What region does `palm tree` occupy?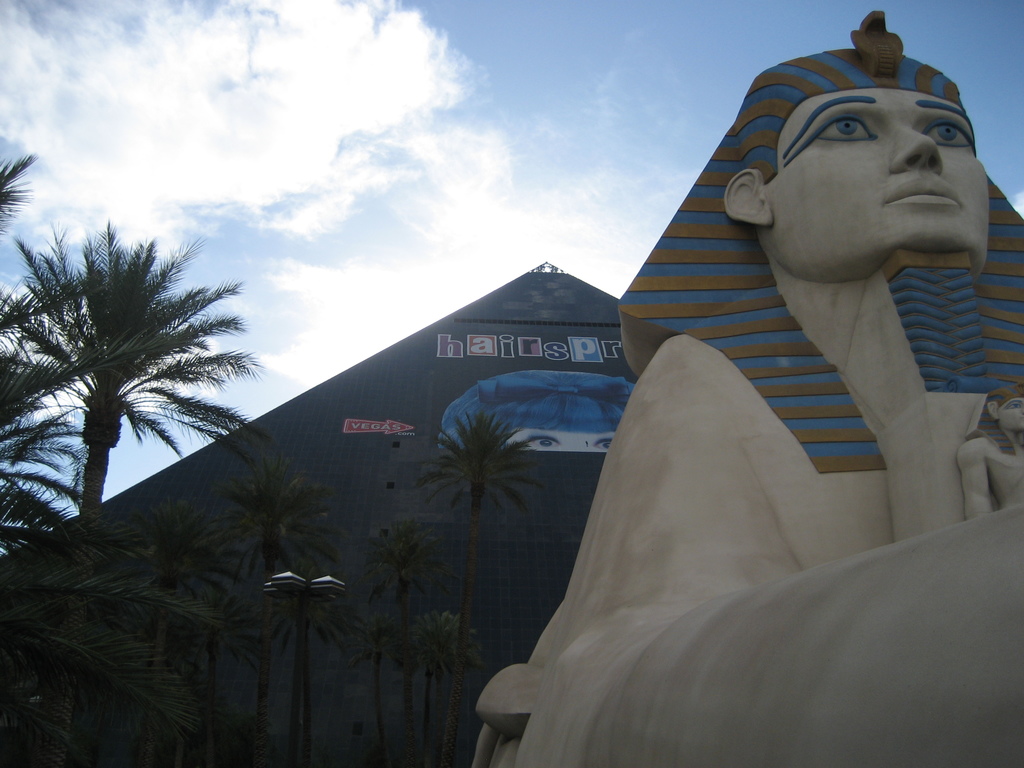
<bbox>168, 433, 335, 767</bbox>.
